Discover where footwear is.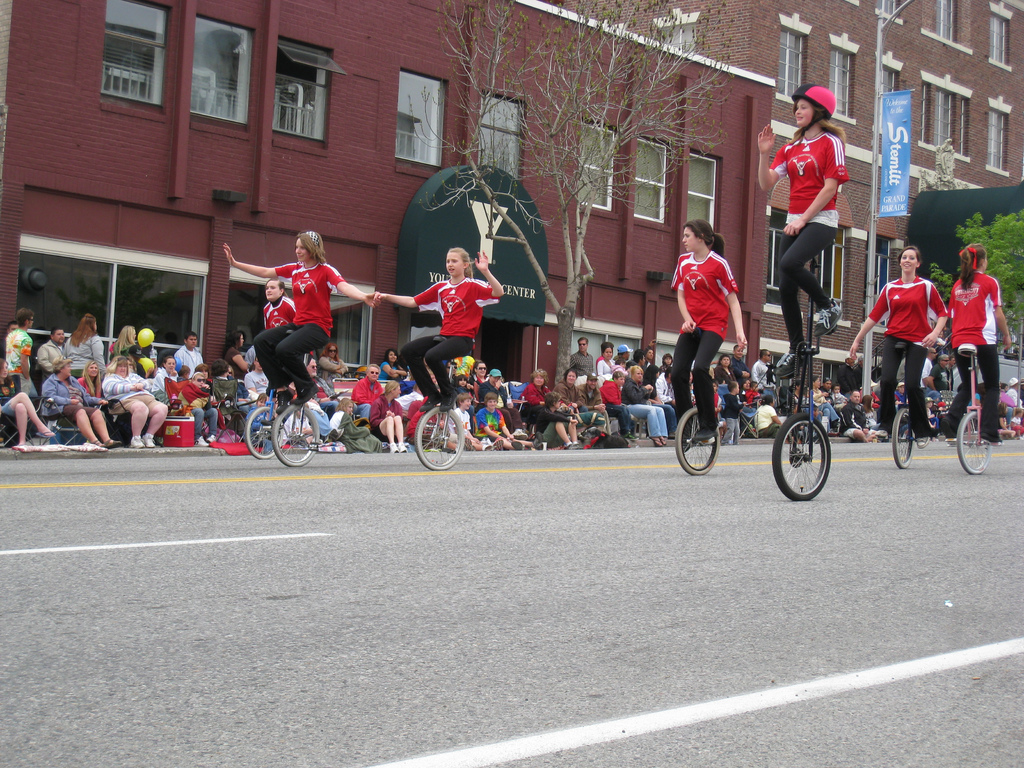
Discovered at {"left": 419, "top": 388, "right": 444, "bottom": 412}.
